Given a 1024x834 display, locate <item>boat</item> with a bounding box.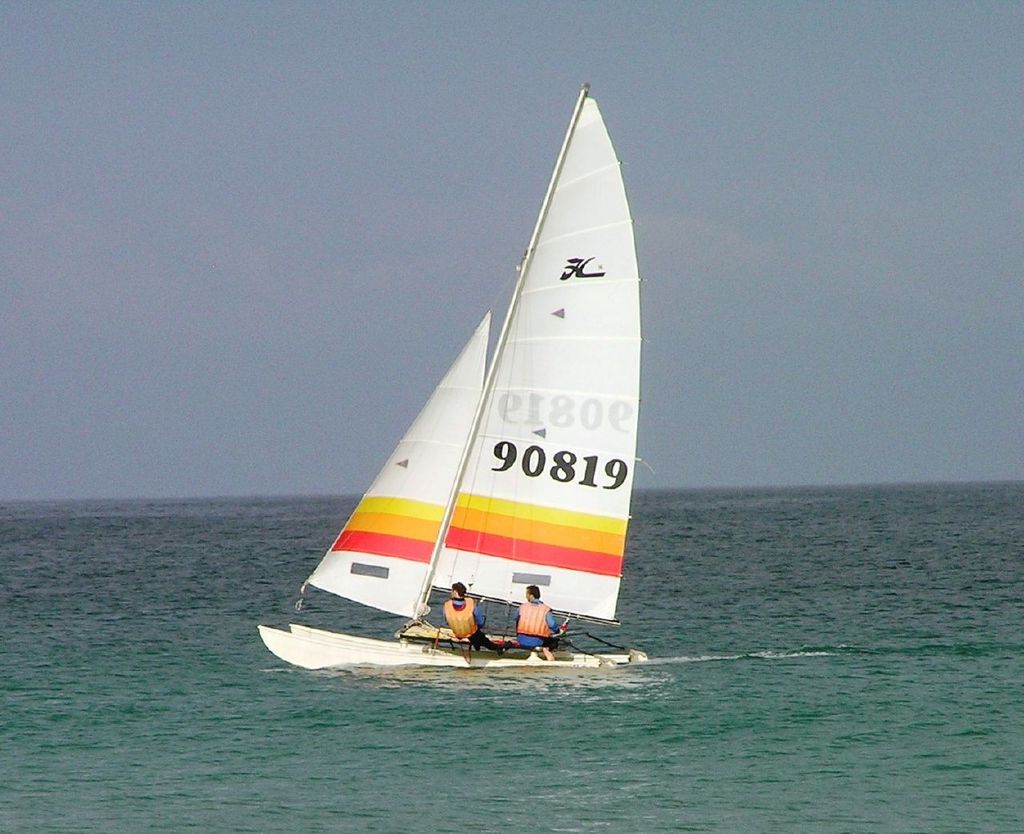
Located: 281,114,688,685.
